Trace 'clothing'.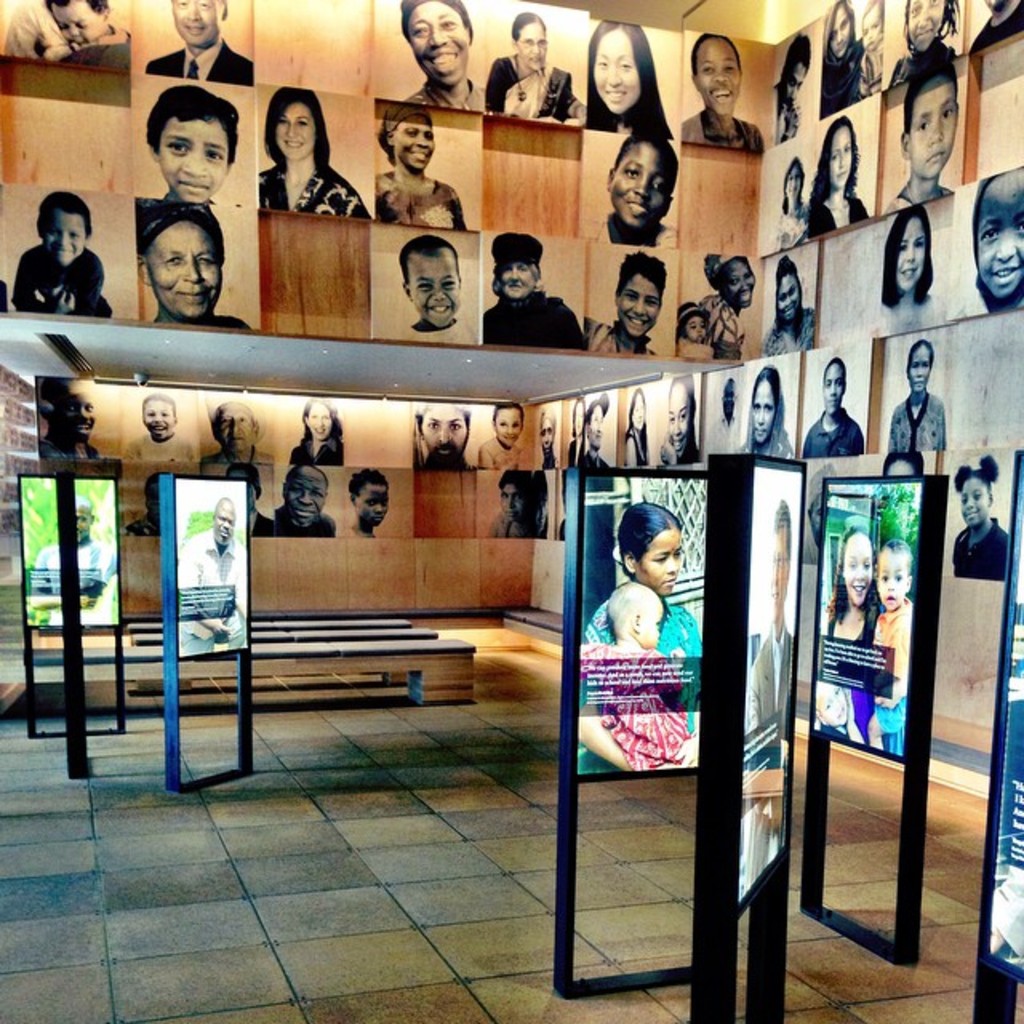
Traced to (x1=584, y1=312, x2=658, y2=360).
